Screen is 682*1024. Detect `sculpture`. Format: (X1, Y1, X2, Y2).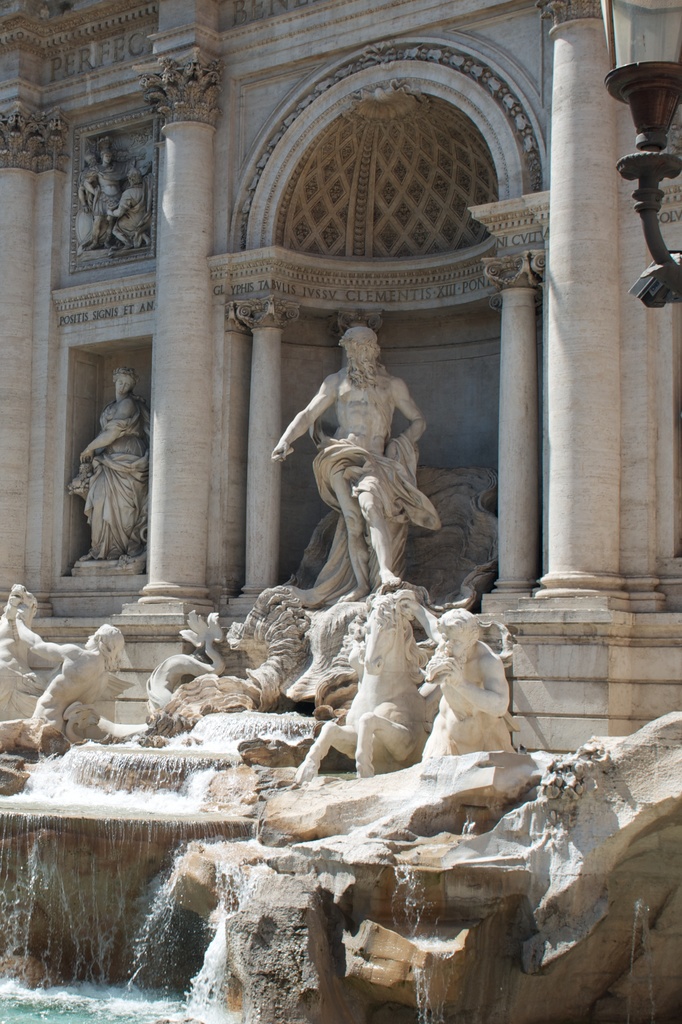
(141, 585, 522, 824).
